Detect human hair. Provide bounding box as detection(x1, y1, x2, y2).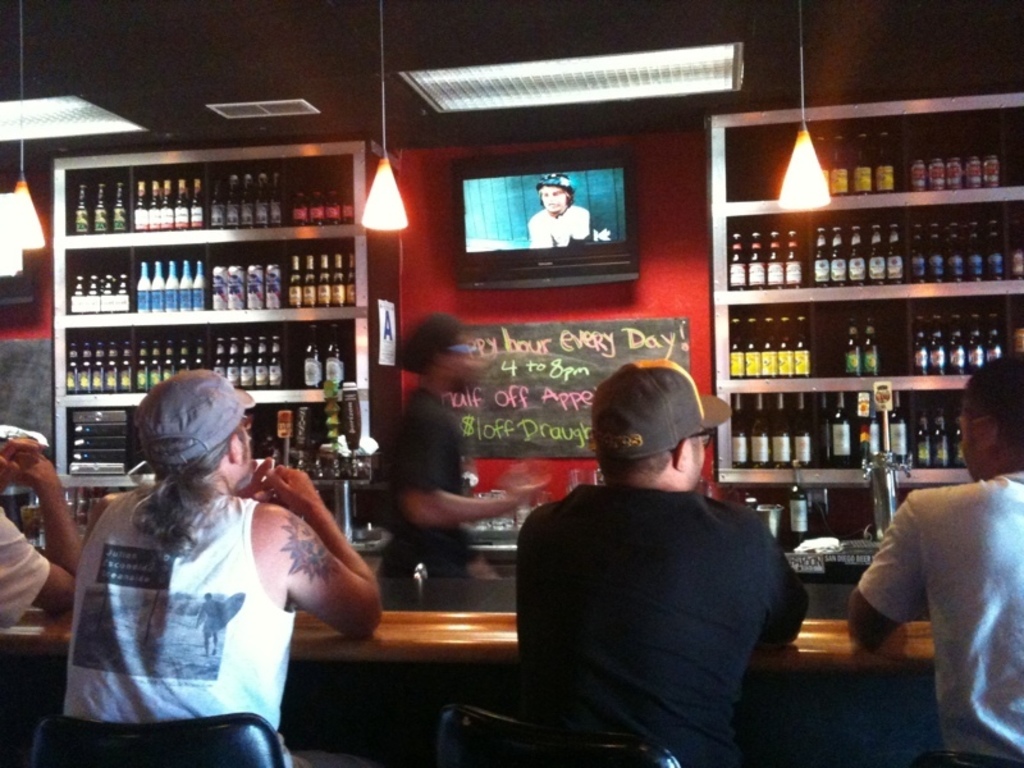
detection(133, 426, 234, 547).
